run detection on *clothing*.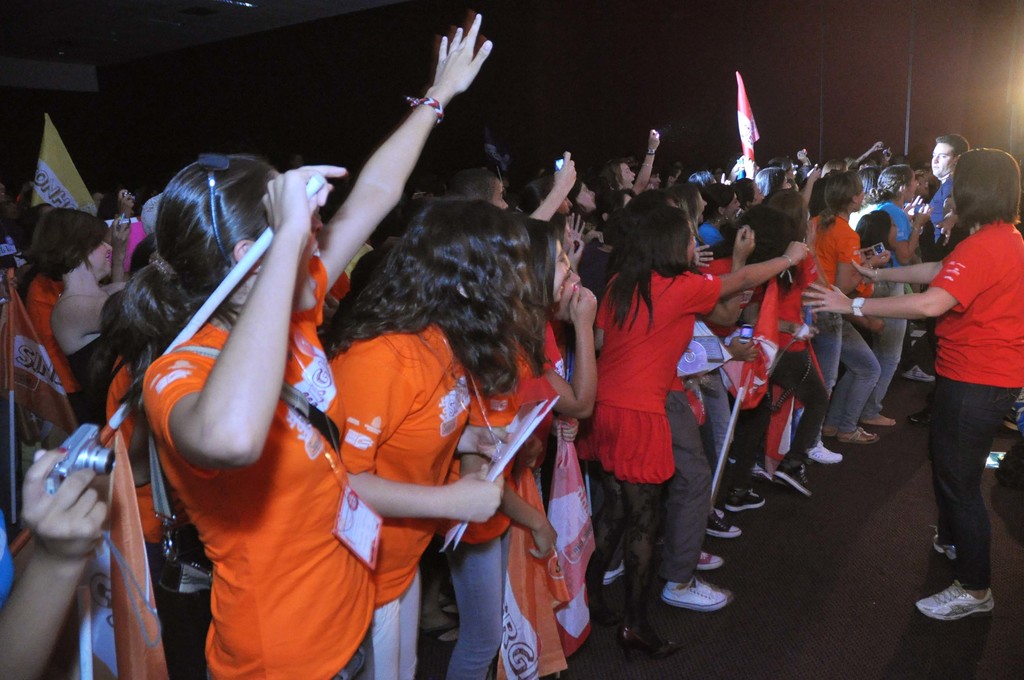
Result: (0, 280, 84, 536).
